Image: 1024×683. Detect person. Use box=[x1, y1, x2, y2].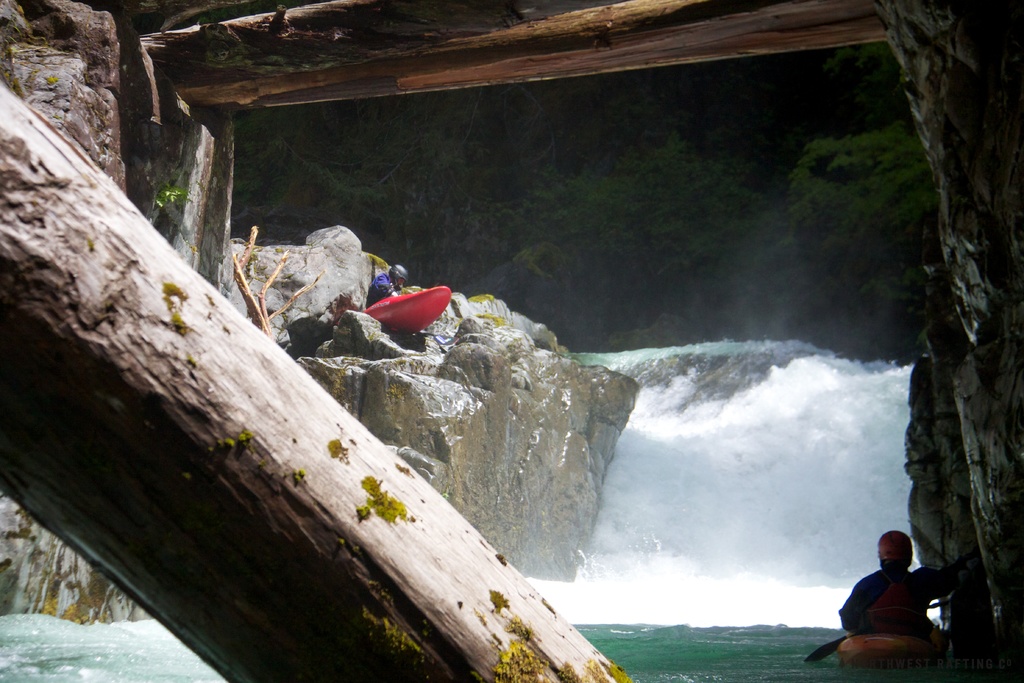
box=[368, 268, 401, 306].
